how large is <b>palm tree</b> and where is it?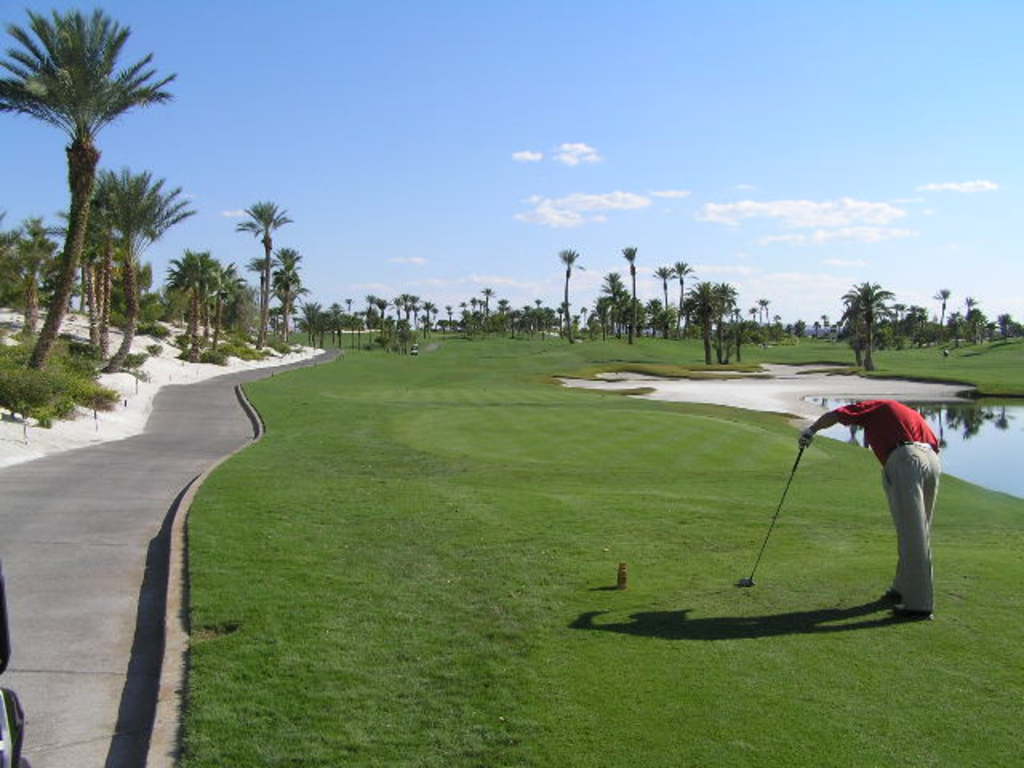
Bounding box: l=26, t=18, r=166, b=387.
